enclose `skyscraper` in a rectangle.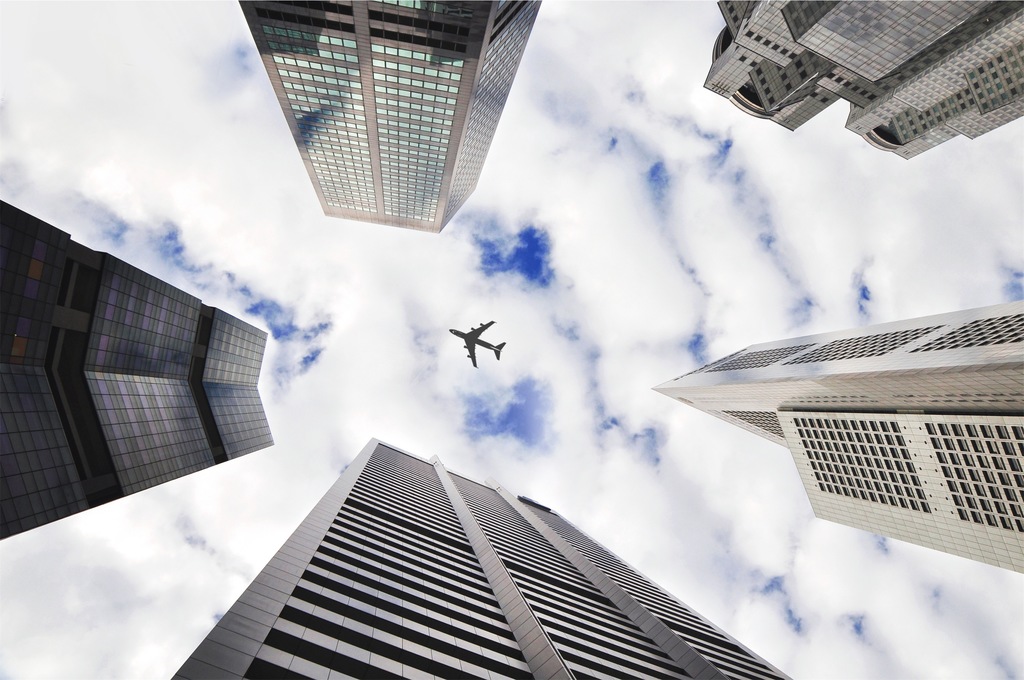
(237,0,542,235).
